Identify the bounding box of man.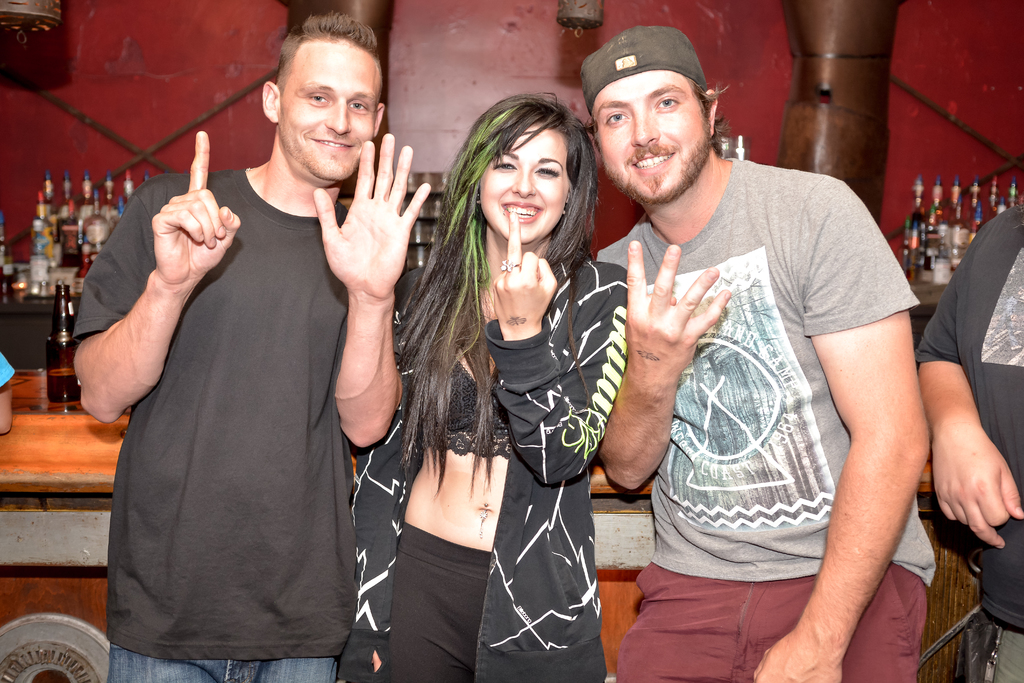
(76, 12, 433, 682).
